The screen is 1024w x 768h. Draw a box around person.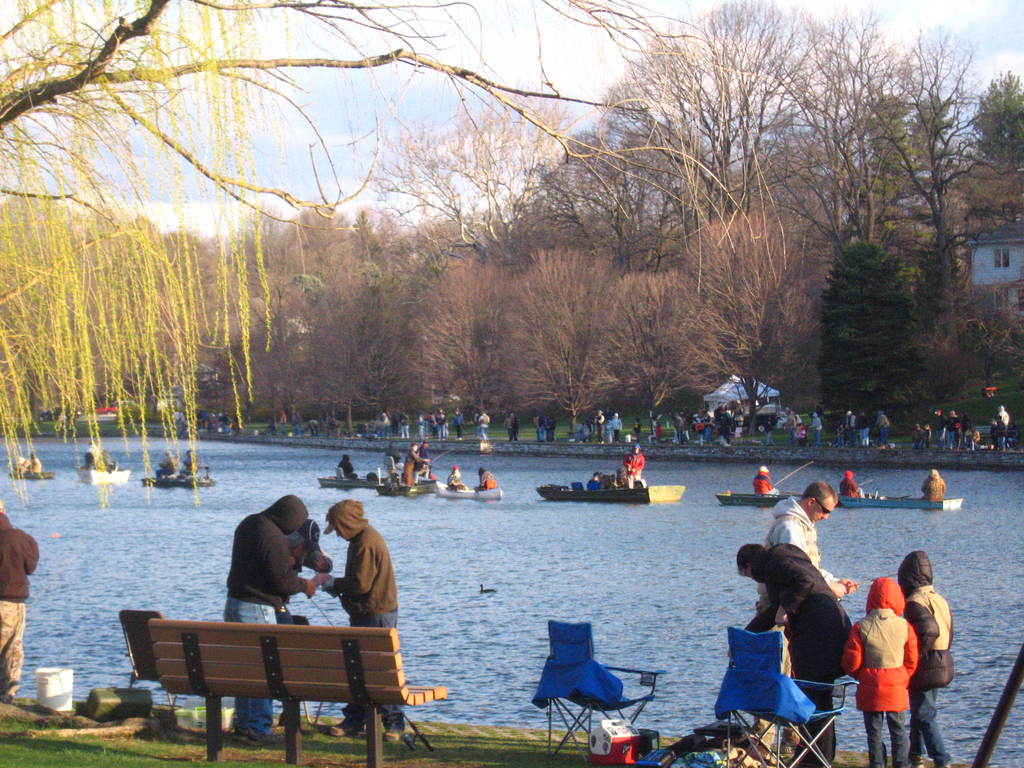
(left=219, top=493, right=316, bottom=742).
